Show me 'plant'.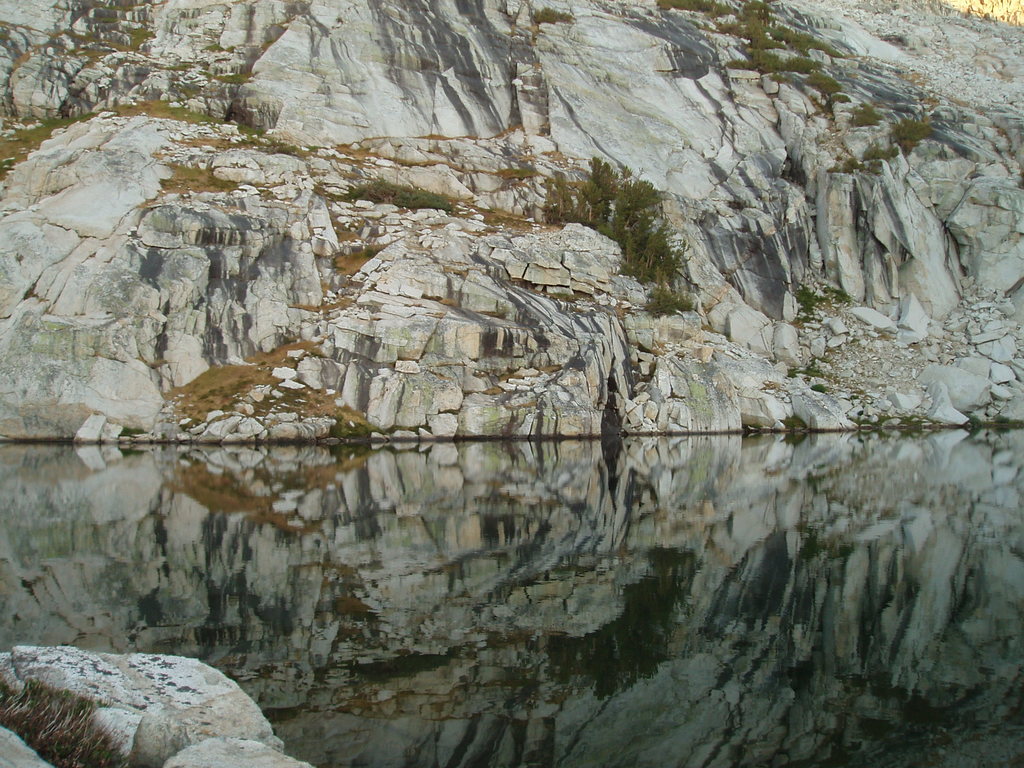
'plant' is here: Rect(324, 245, 378, 277).
